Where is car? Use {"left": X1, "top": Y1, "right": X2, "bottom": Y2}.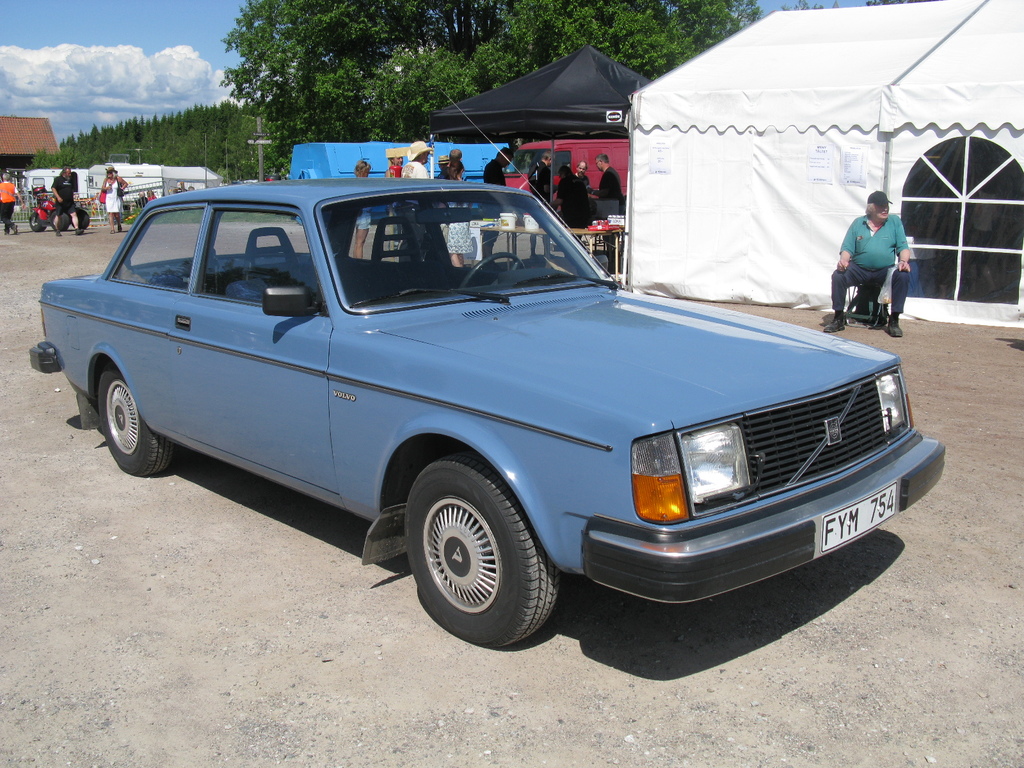
{"left": 26, "top": 177, "right": 941, "bottom": 648}.
